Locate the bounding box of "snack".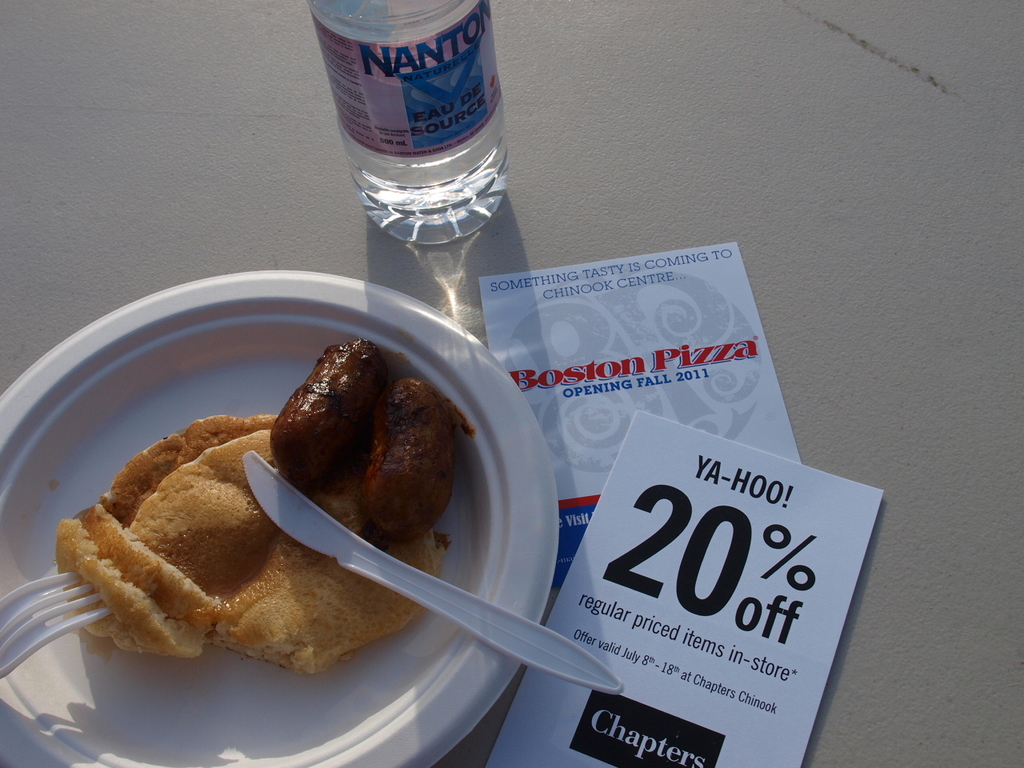
Bounding box: [left=352, top=375, right=458, bottom=537].
